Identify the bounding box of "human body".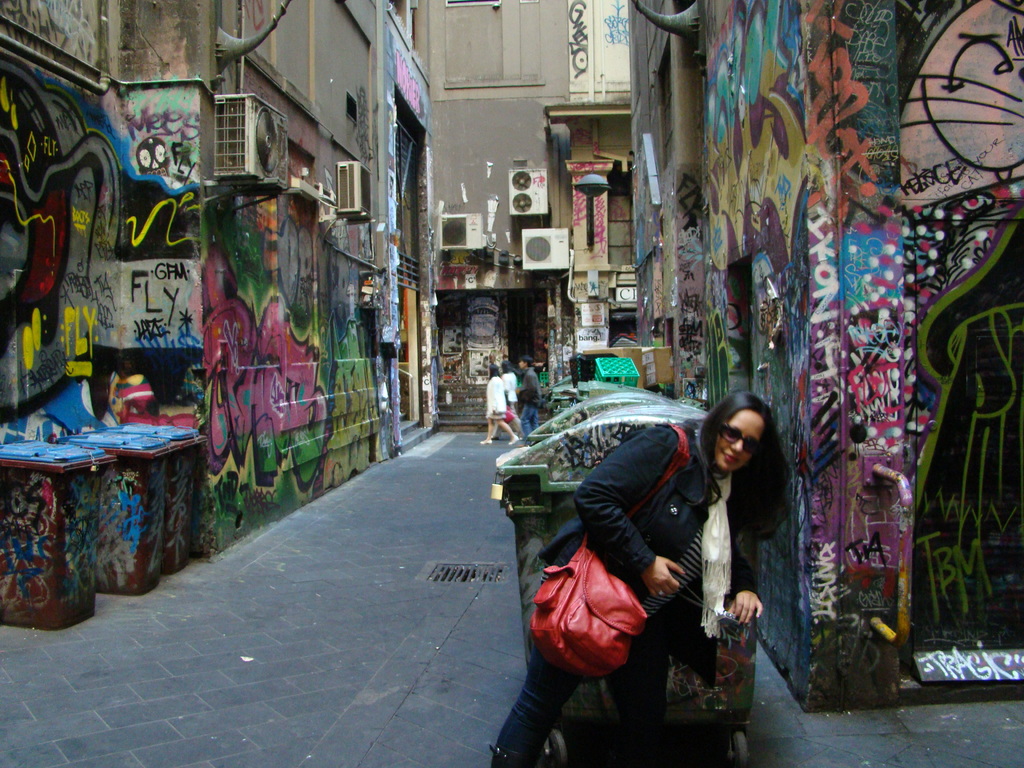
locate(517, 352, 543, 434).
